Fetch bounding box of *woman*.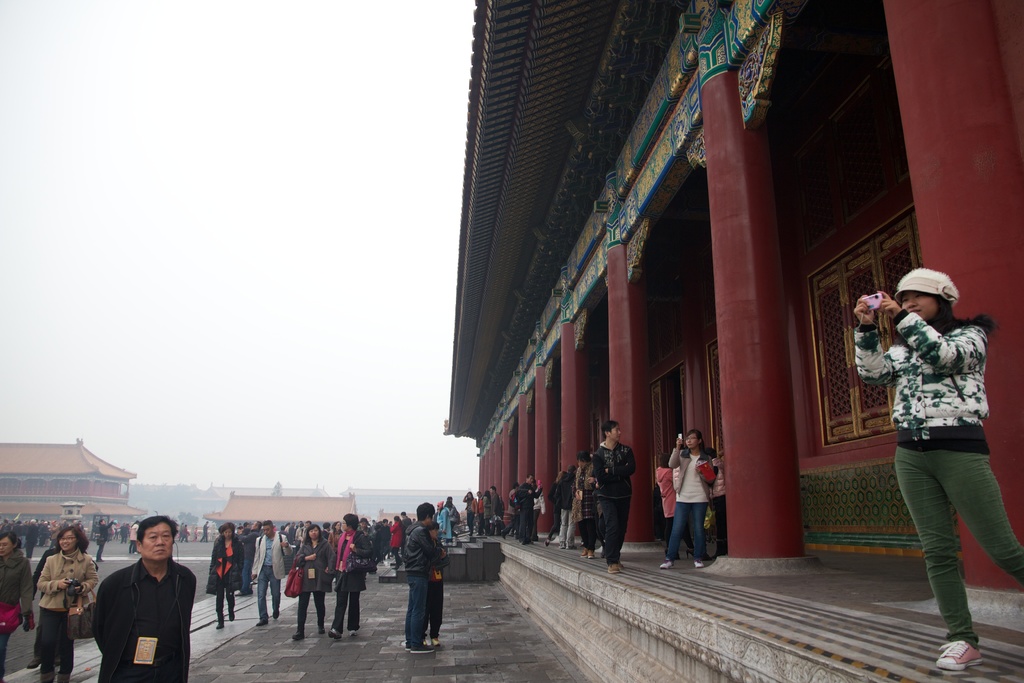
Bbox: [209,522,243,628].
